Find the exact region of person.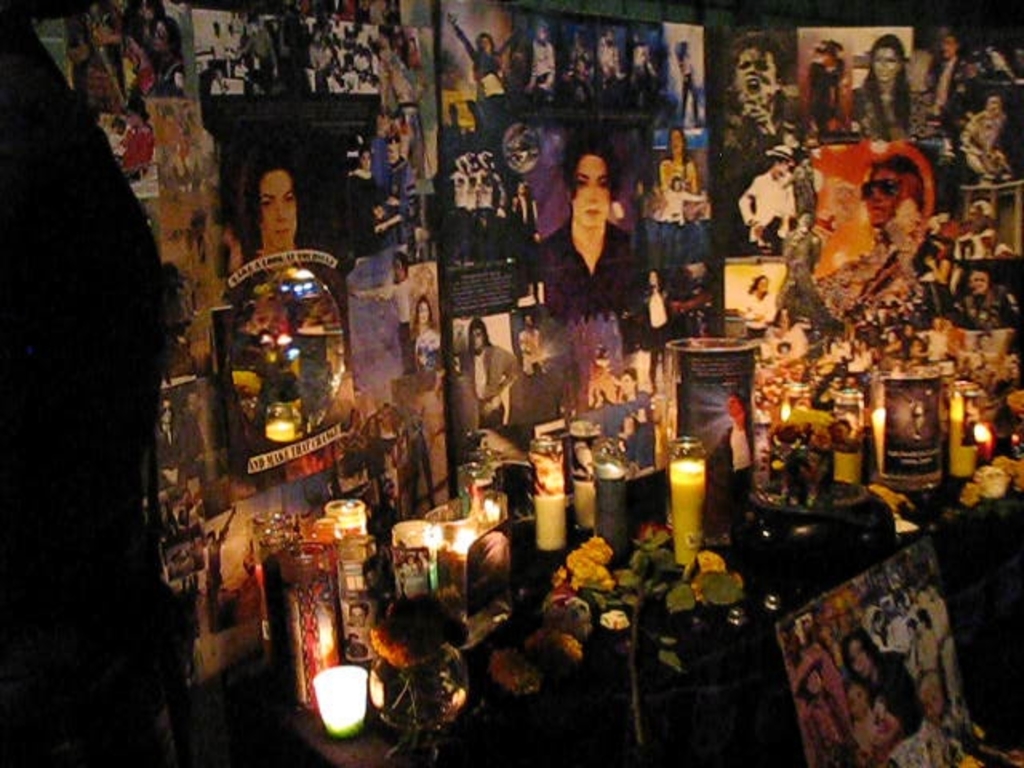
Exact region: [left=610, top=363, right=640, bottom=461].
